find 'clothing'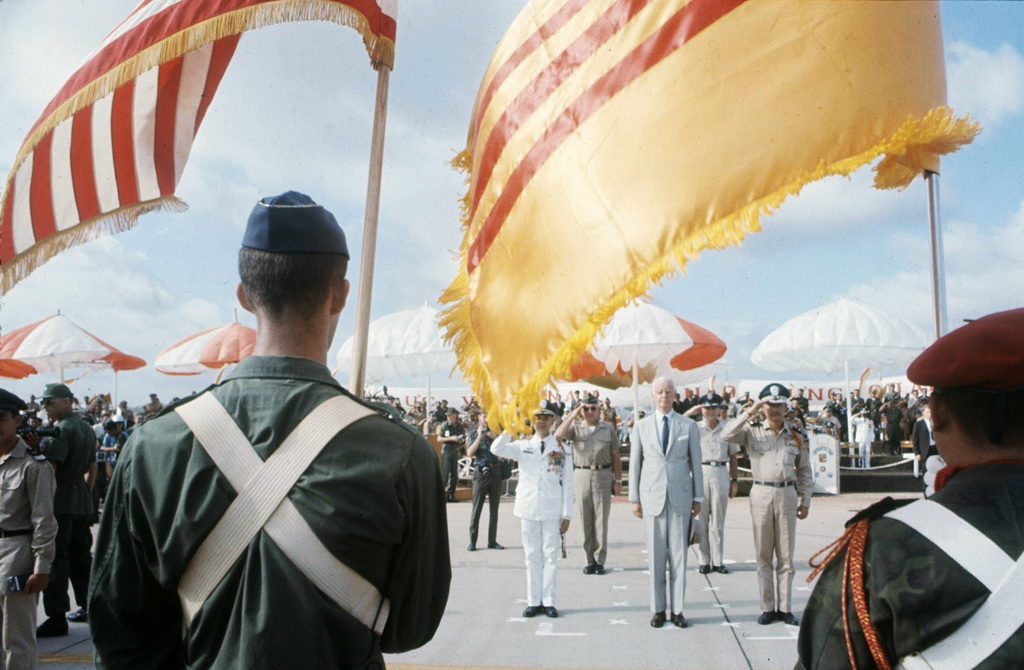
bbox=[704, 426, 736, 570]
